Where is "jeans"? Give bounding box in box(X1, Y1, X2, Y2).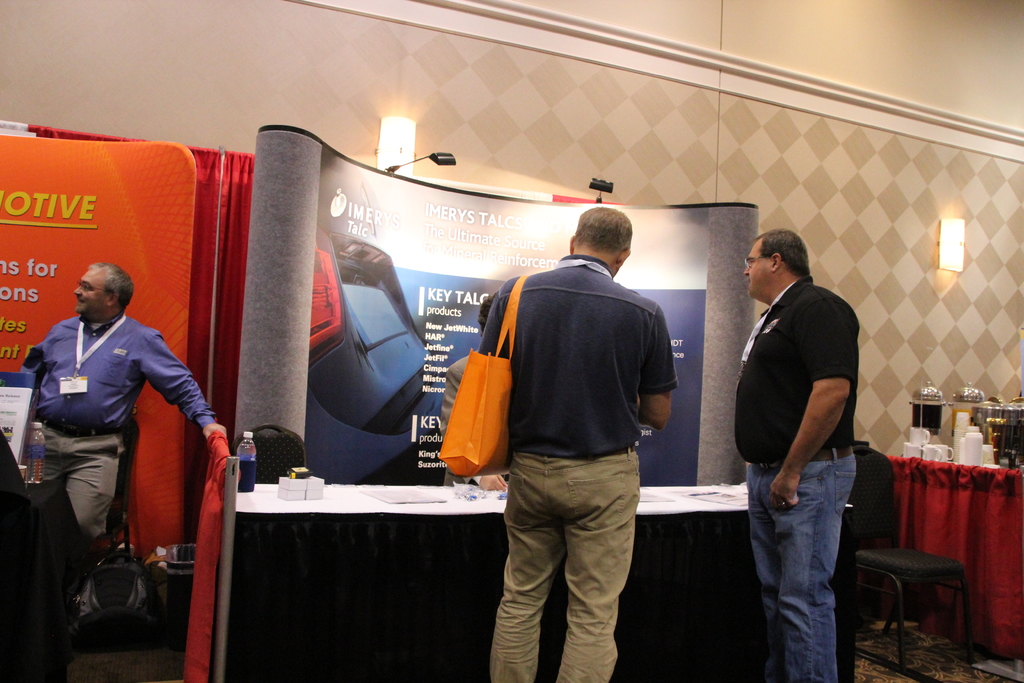
box(488, 447, 640, 682).
